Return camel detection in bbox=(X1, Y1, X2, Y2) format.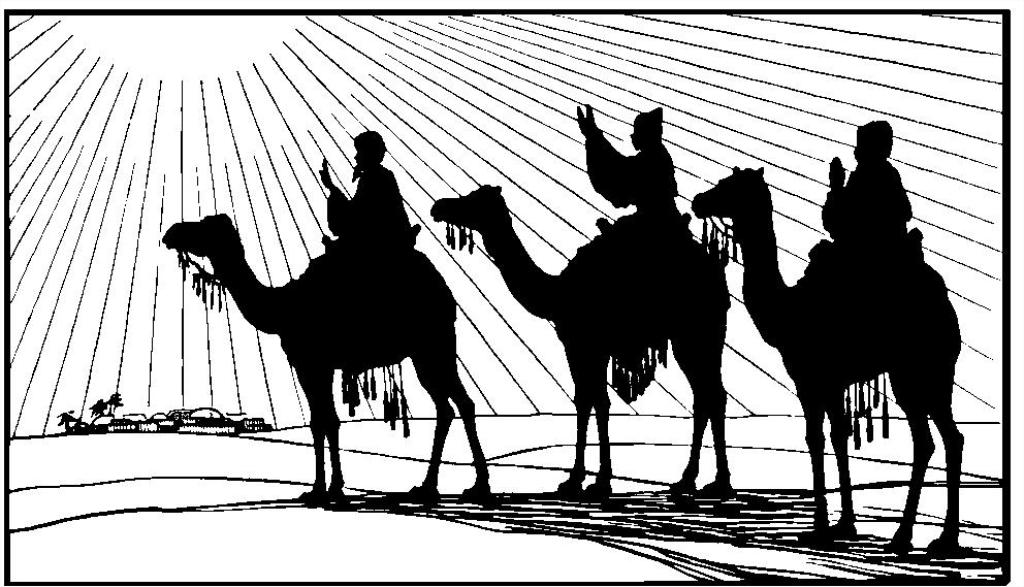
bbox=(695, 162, 964, 550).
